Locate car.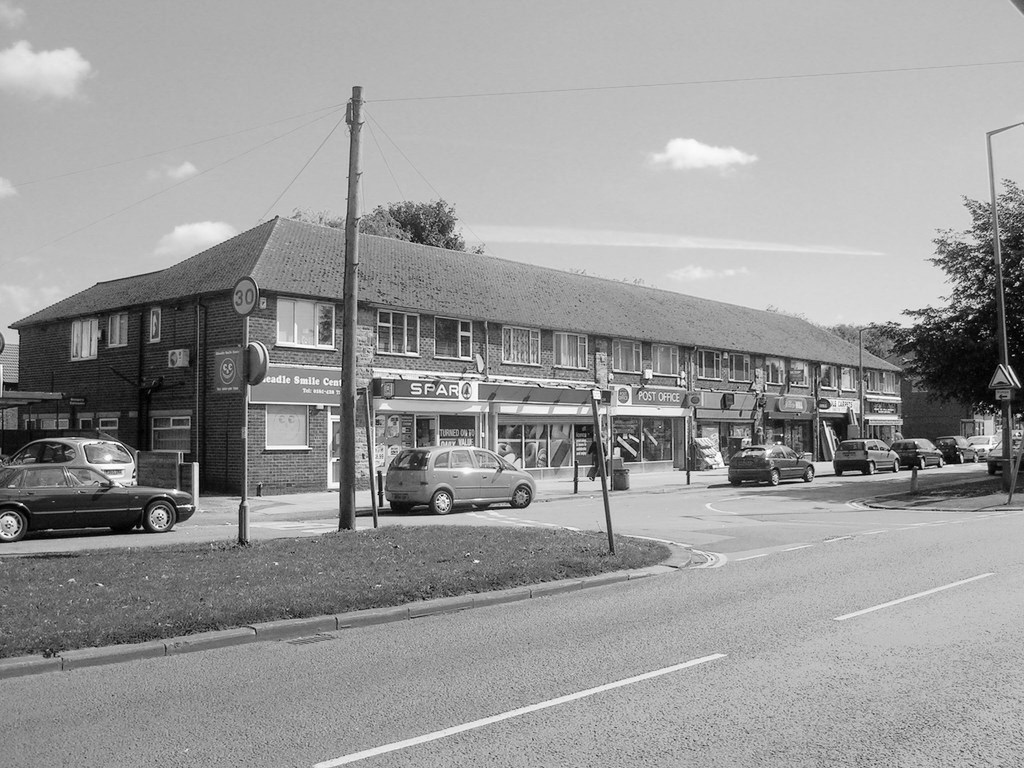
Bounding box: bbox=(0, 463, 198, 542).
